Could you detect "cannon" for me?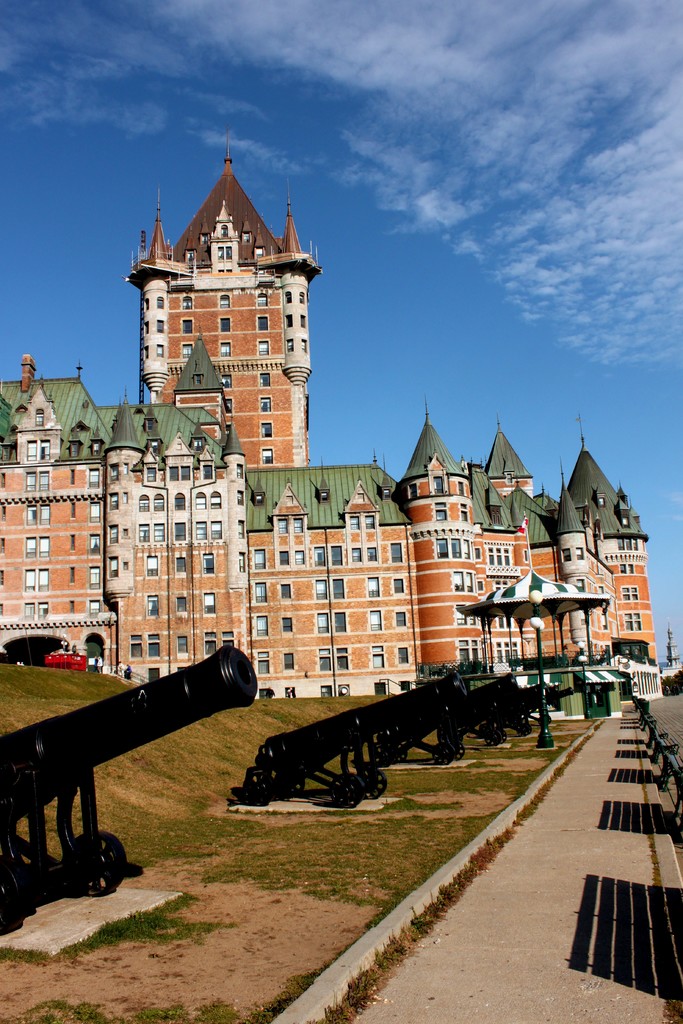
Detection result: pyautogui.locateOnScreen(0, 641, 260, 900).
